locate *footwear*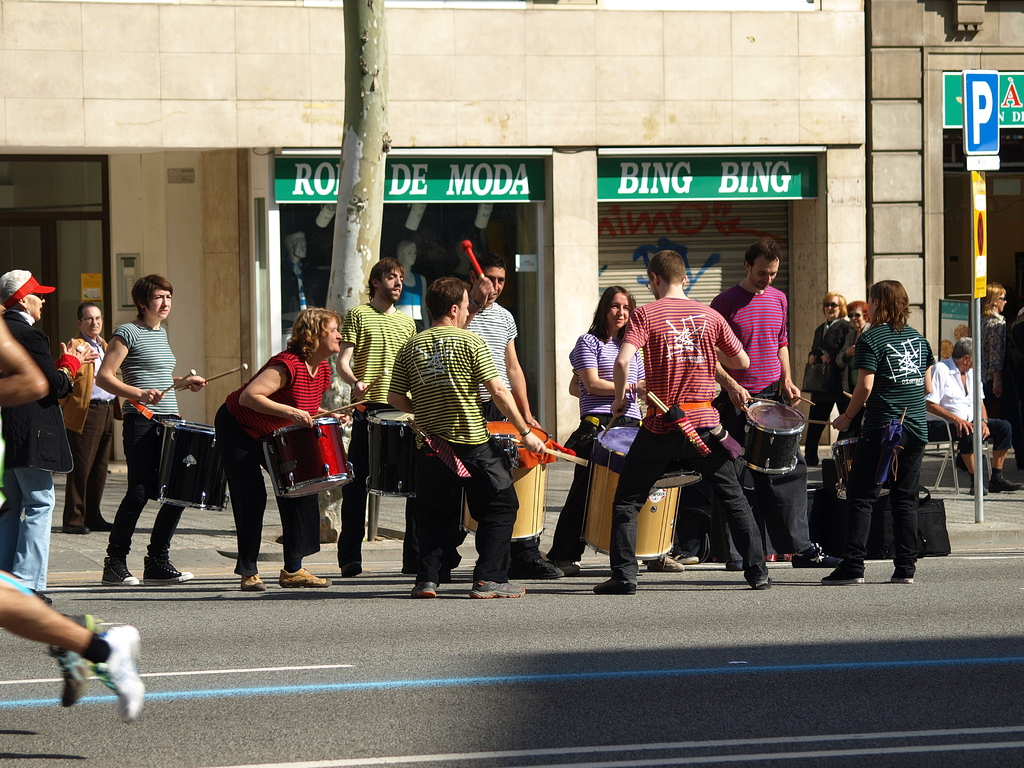
{"x1": 969, "y1": 485, "x2": 985, "y2": 495}
